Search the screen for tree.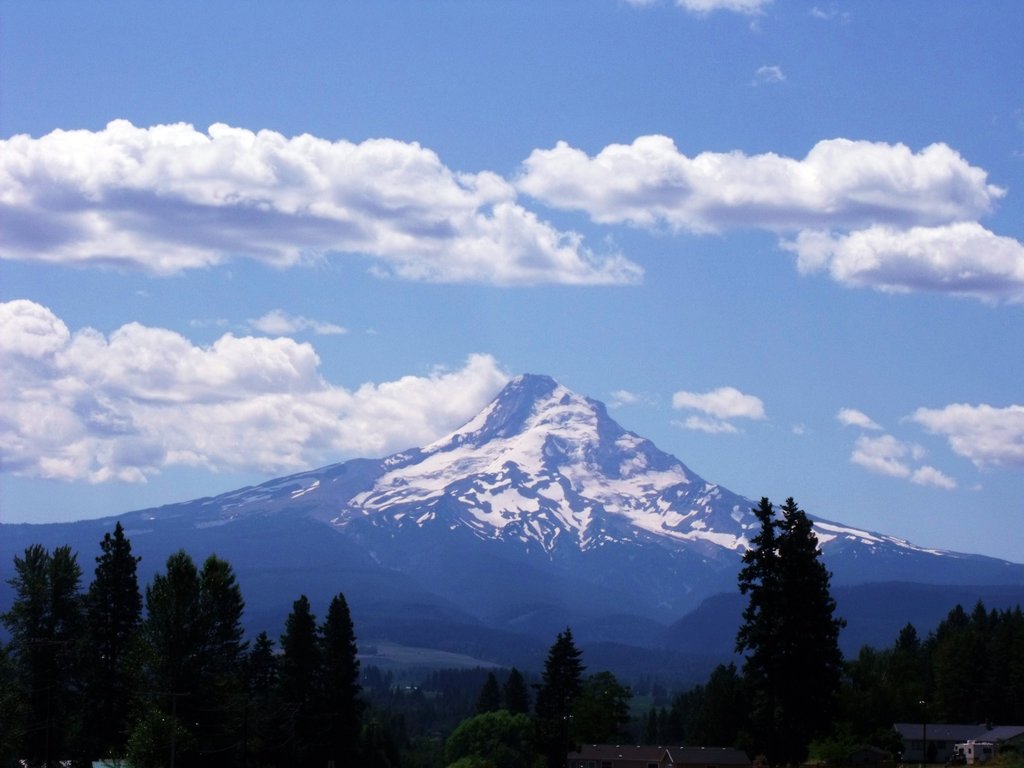
Found at 543/630/593/730.
